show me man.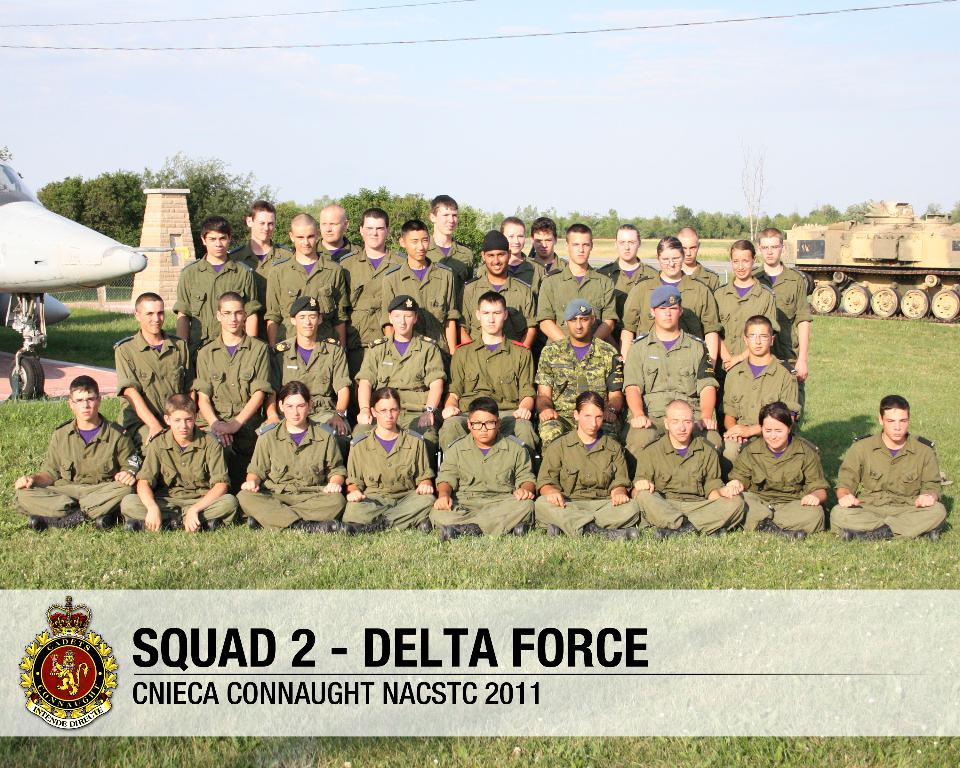
man is here: 719:314:824:490.
